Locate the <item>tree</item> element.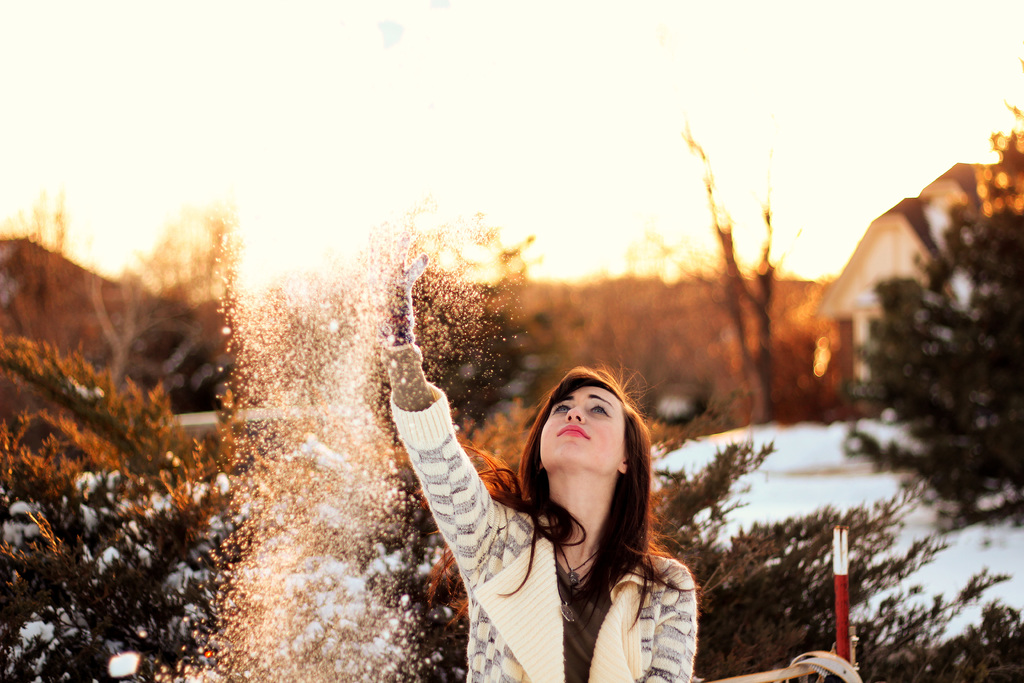
Element bbox: locate(854, 44, 1023, 529).
